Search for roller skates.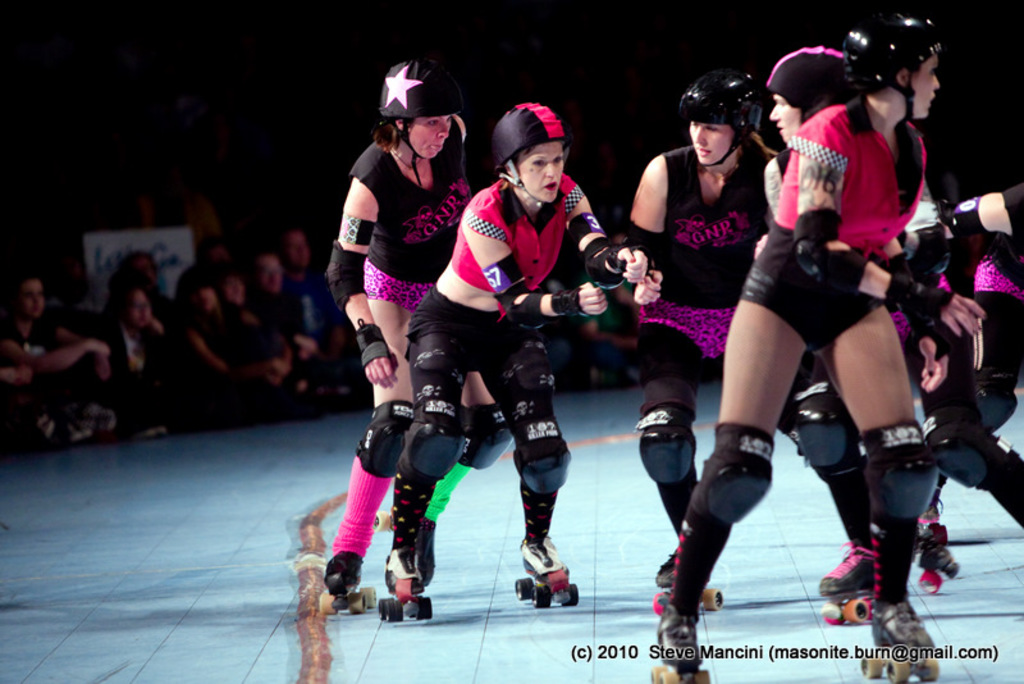
Found at (x1=913, y1=507, x2=963, y2=598).
